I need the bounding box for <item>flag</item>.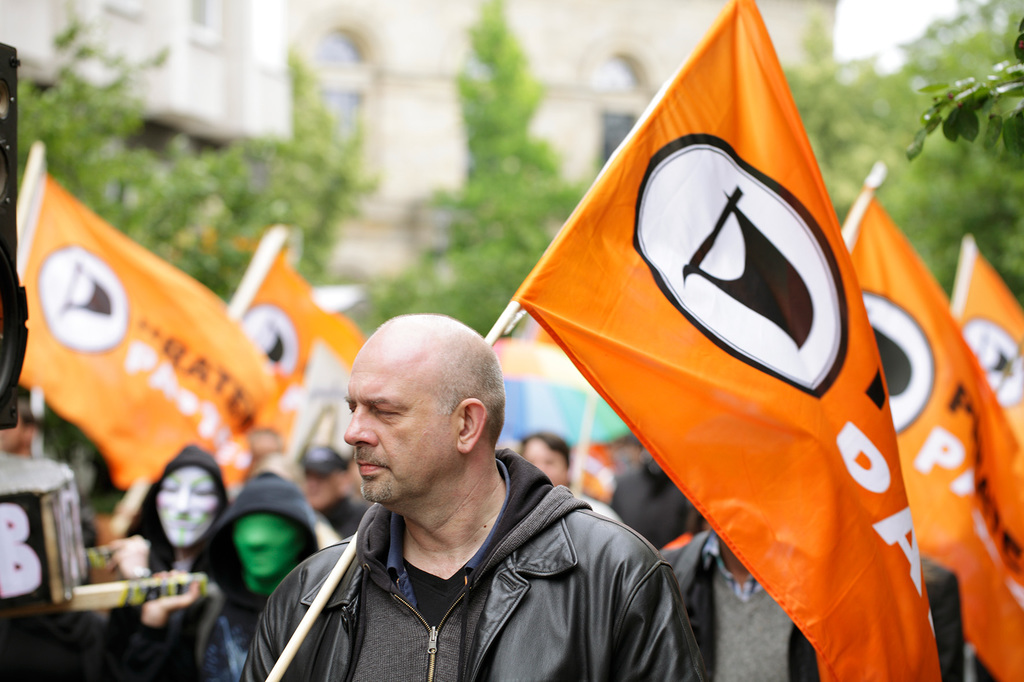
Here it is: <box>0,163,272,500</box>.
